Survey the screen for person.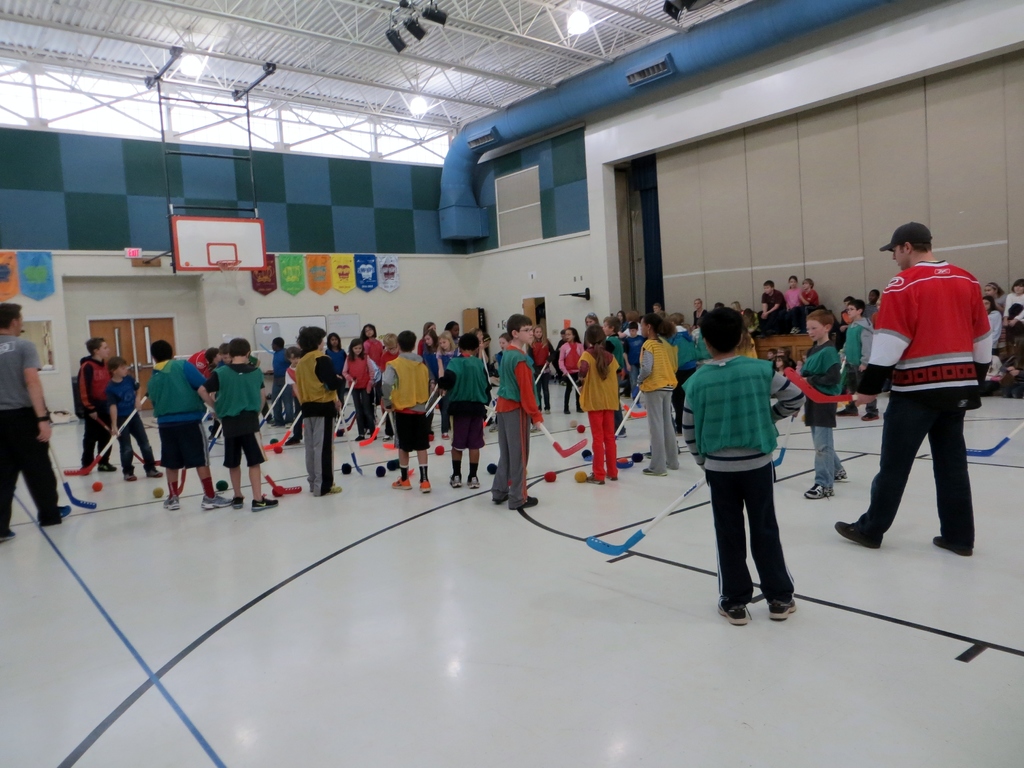
Survey found: [x1=377, y1=330, x2=398, y2=444].
